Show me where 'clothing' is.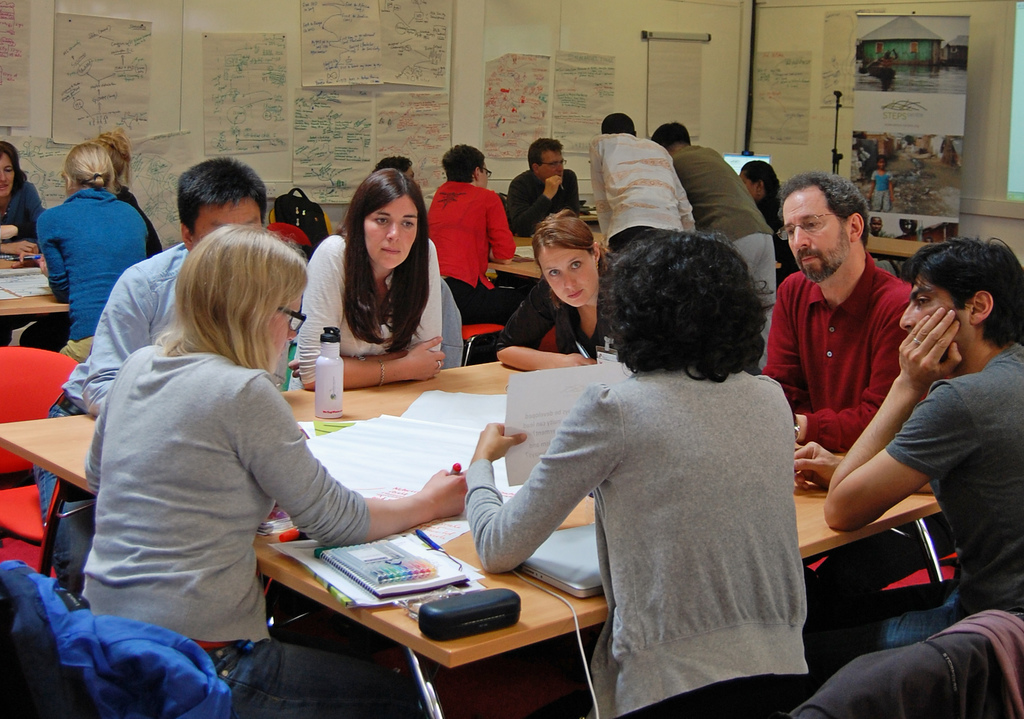
'clothing' is at 877 166 892 206.
